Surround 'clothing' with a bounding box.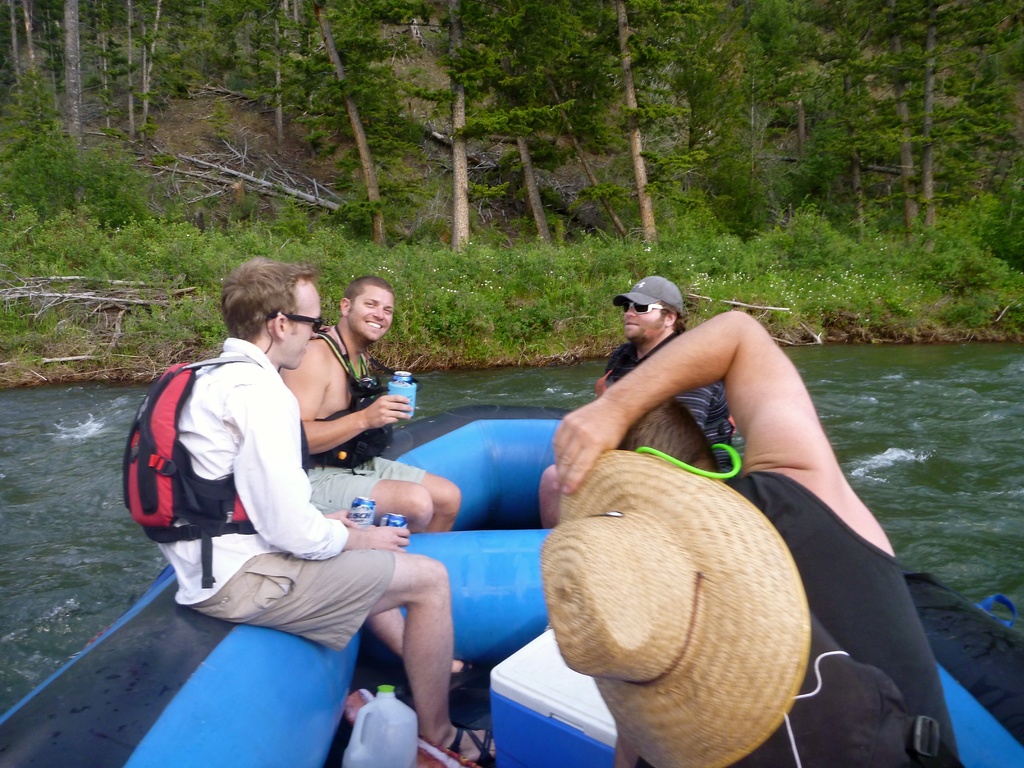
(left=306, top=335, right=428, bottom=517).
